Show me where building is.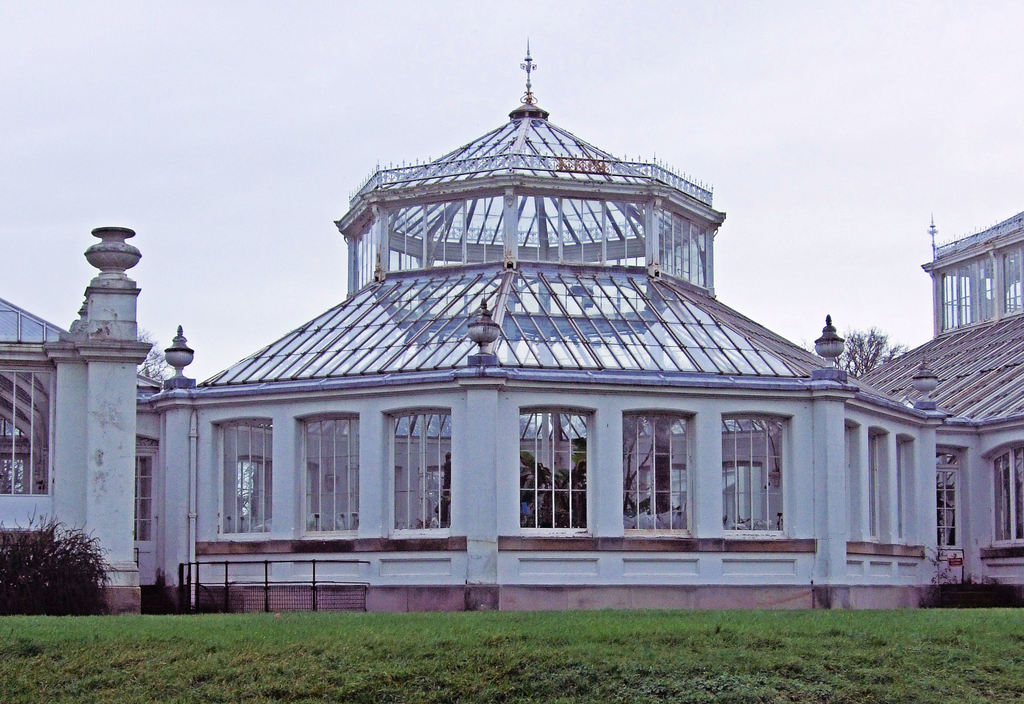
building is at crop(0, 0, 1023, 612).
